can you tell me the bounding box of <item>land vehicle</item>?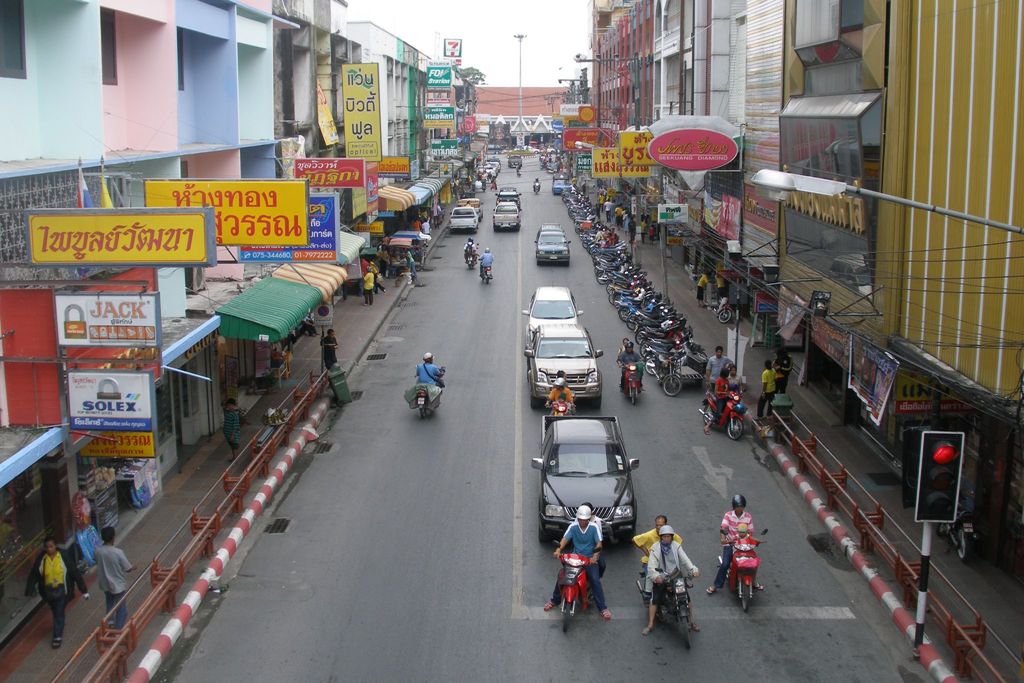
[x1=535, y1=220, x2=572, y2=263].
